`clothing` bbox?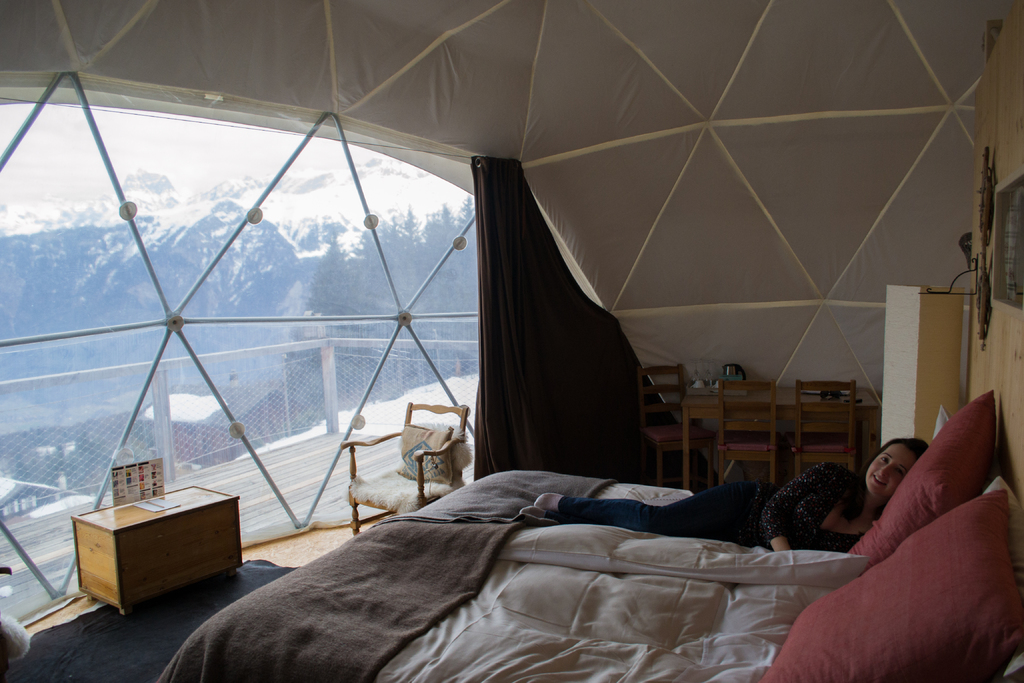
552,464,861,548
